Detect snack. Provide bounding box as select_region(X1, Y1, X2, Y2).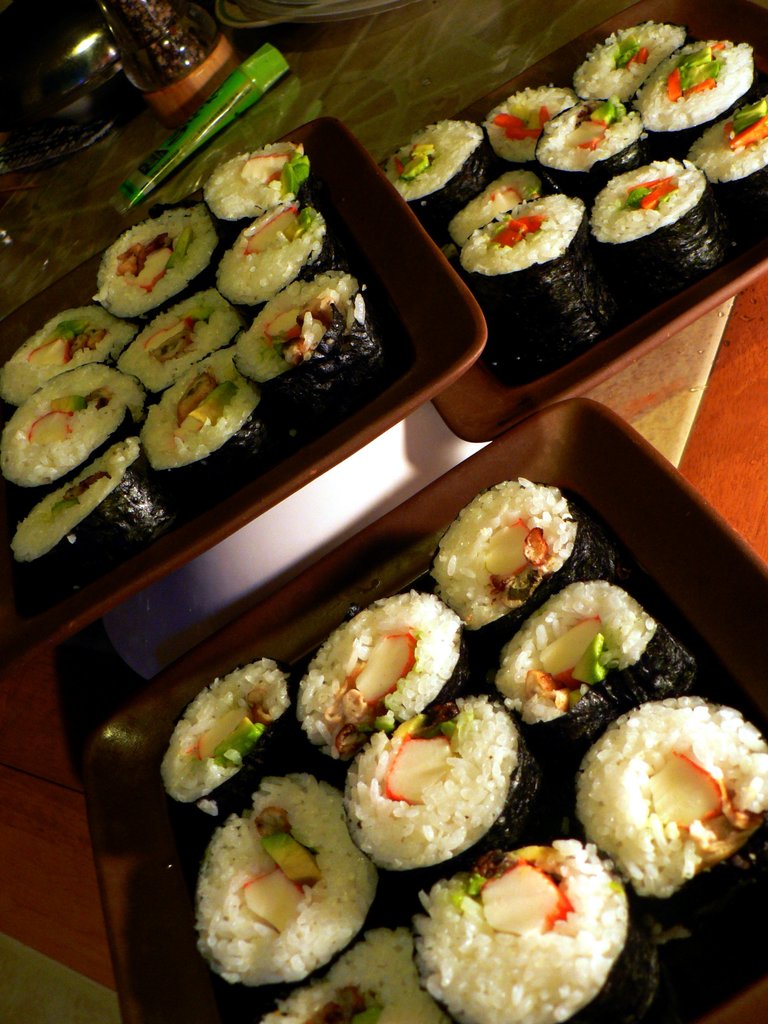
select_region(460, 168, 596, 333).
